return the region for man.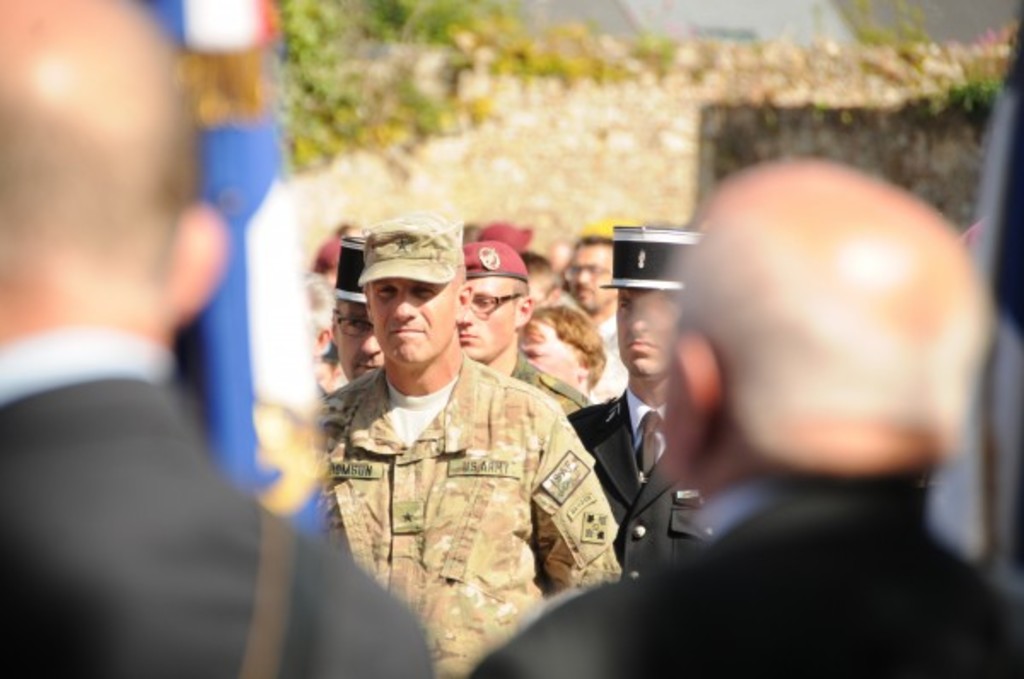
region(0, 0, 432, 677).
